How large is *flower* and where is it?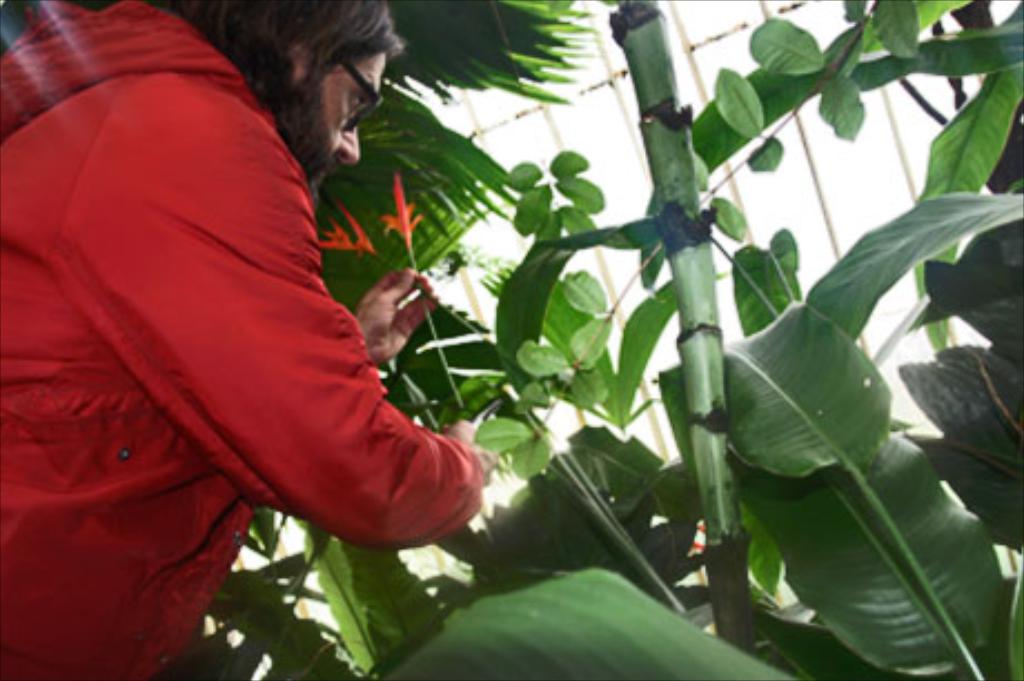
Bounding box: 318 200 378 256.
